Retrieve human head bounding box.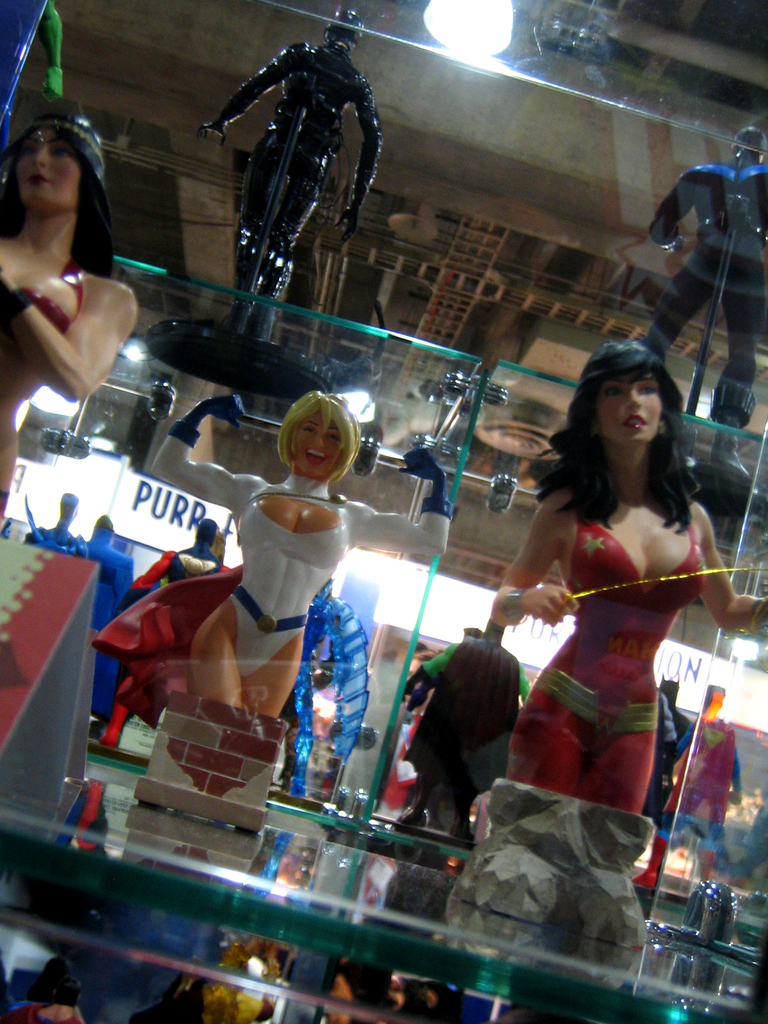
Bounding box: 465:625:484:639.
